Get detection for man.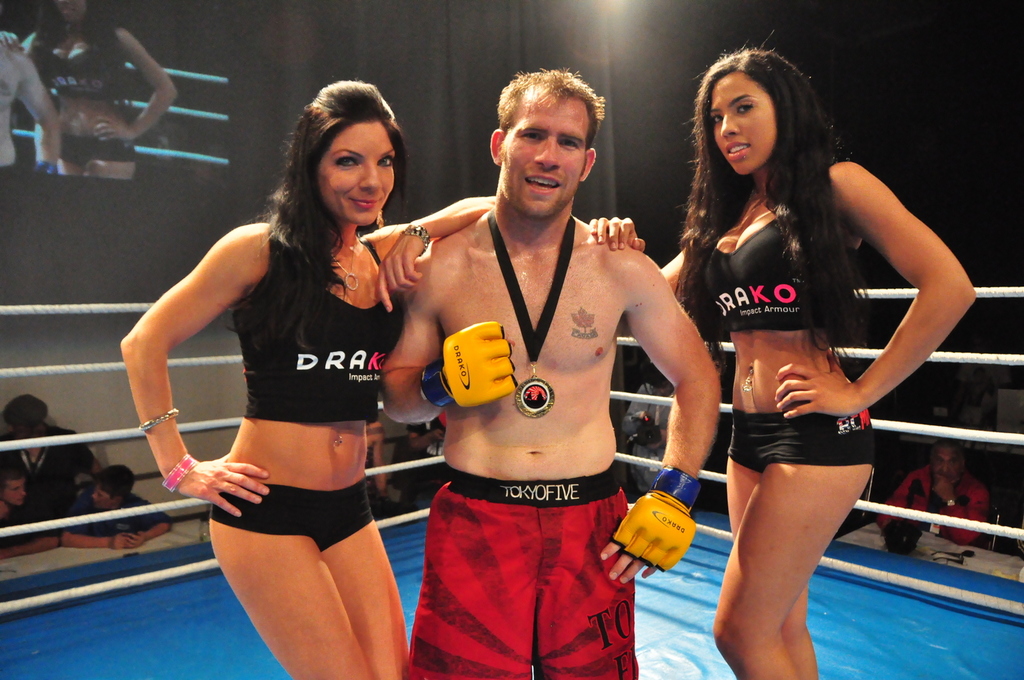
Detection: l=615, t=360, r=673, b=472.
